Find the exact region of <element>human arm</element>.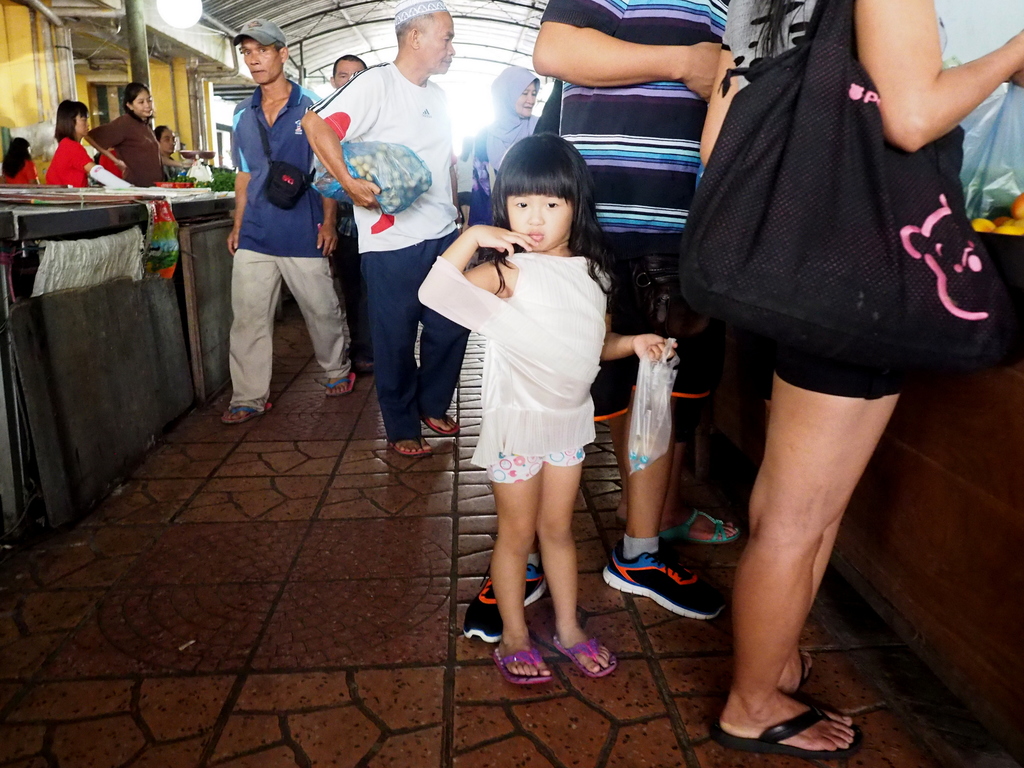
Exact region: box(417, 220, 516, 323).
